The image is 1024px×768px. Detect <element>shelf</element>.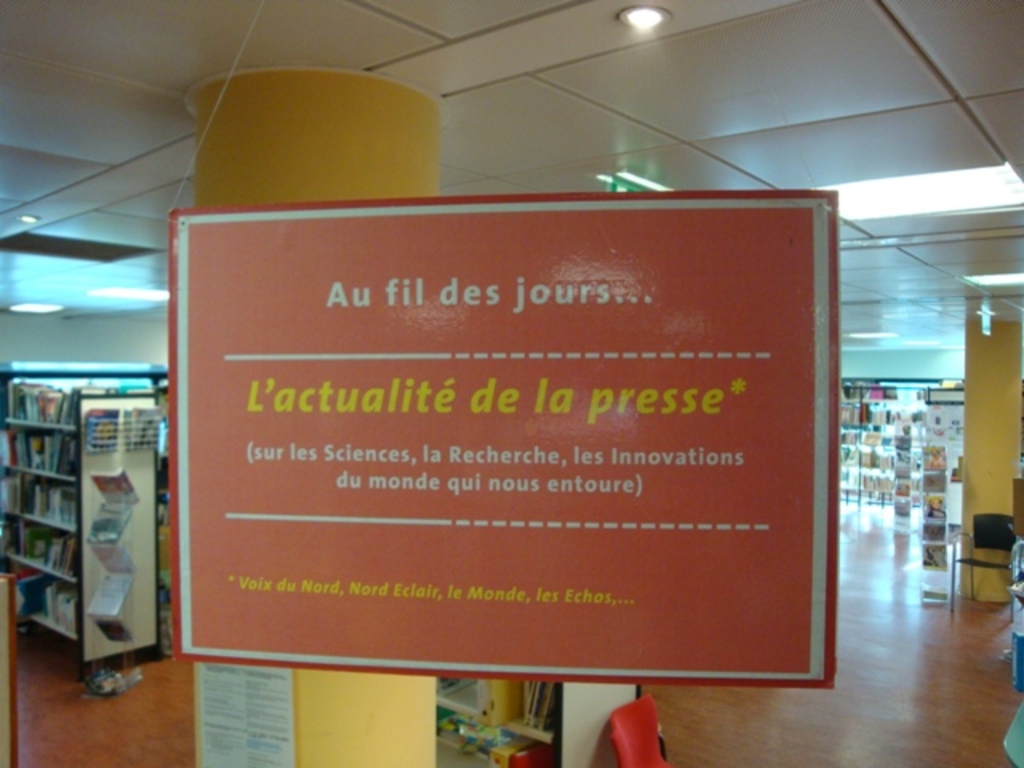
Detection: bbox(837, 424, 858, 430).
